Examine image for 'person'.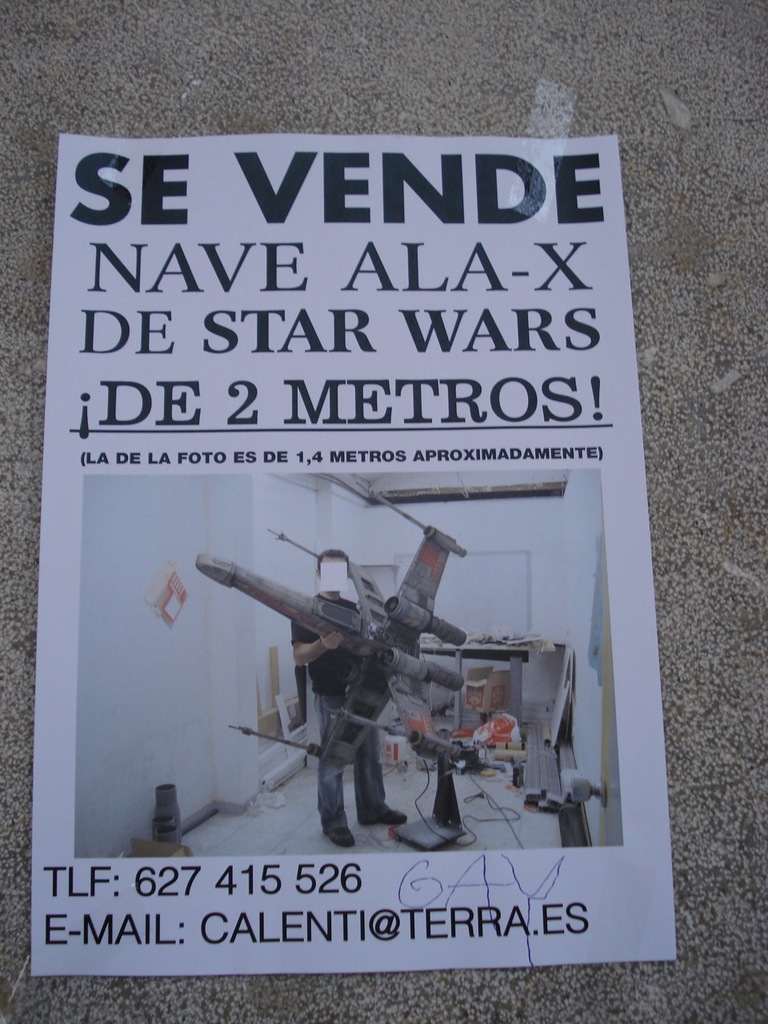
Examination result: {"x1": 276, "y1": 547, "x2": 398, "y2": 844}.
